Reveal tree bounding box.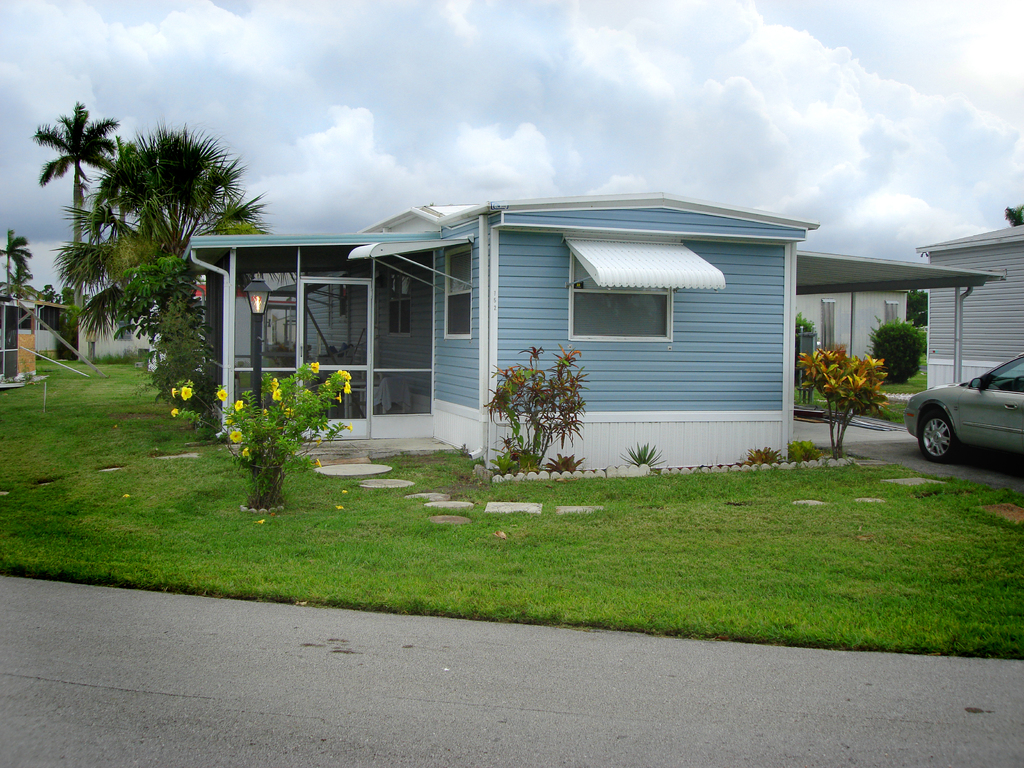
Revealed: (x1=907, y1=289, x2=927, y2=330).
